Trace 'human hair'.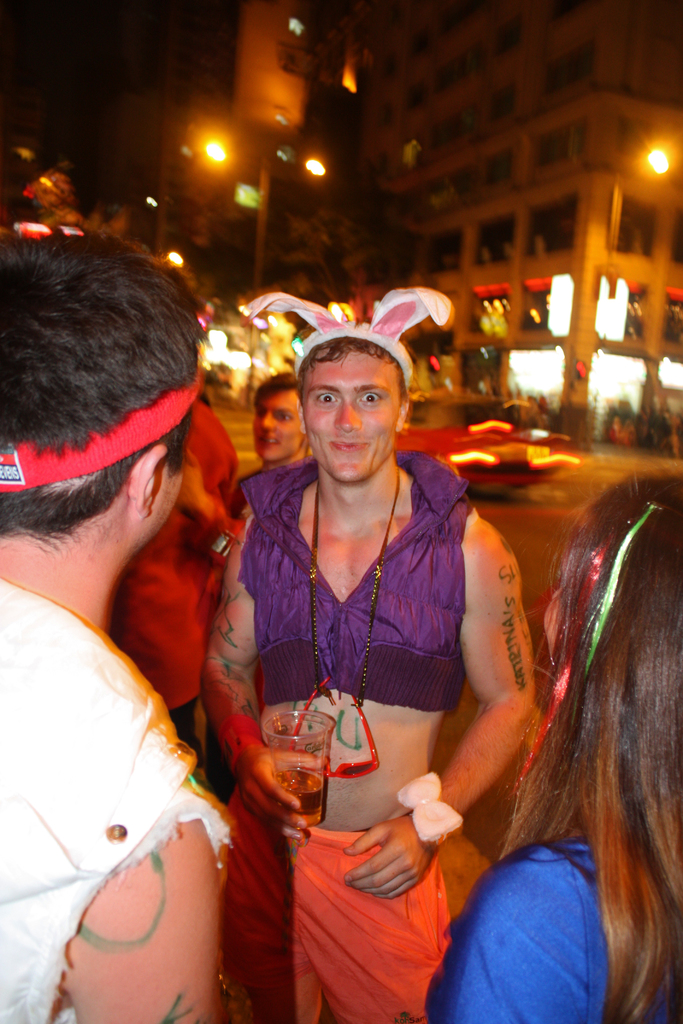
Traced to <box>482,461,682,1023</box>.
